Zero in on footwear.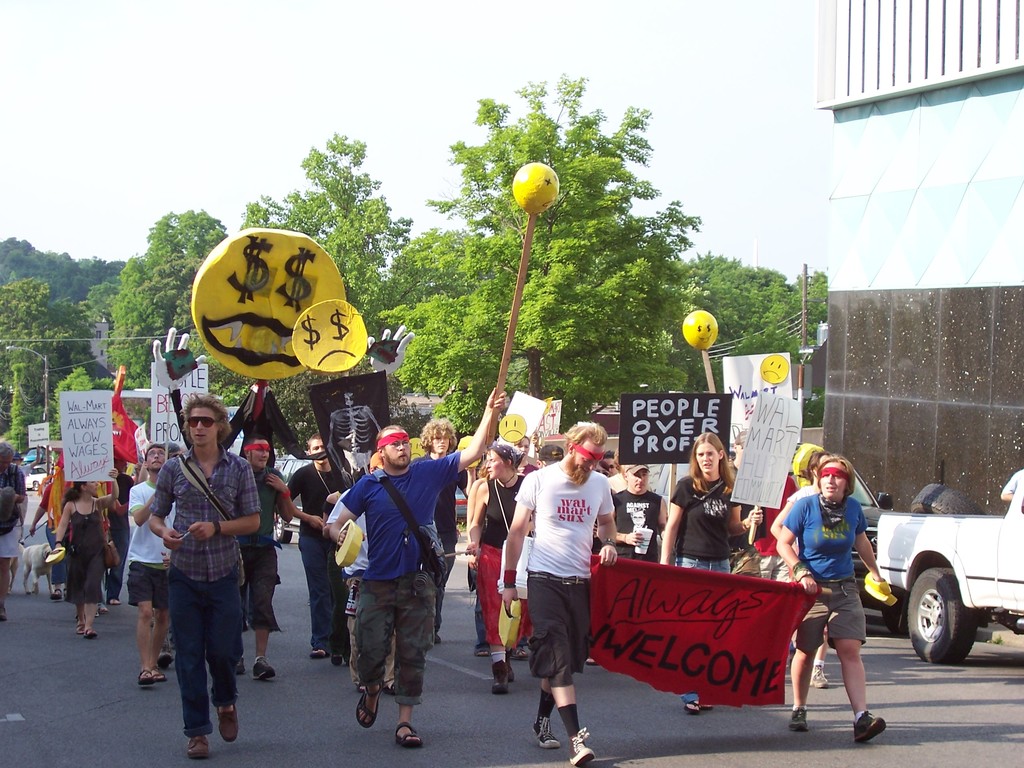
Zeroed in: pyautogui.locateOnScreen(531, 714, 559, 753).
